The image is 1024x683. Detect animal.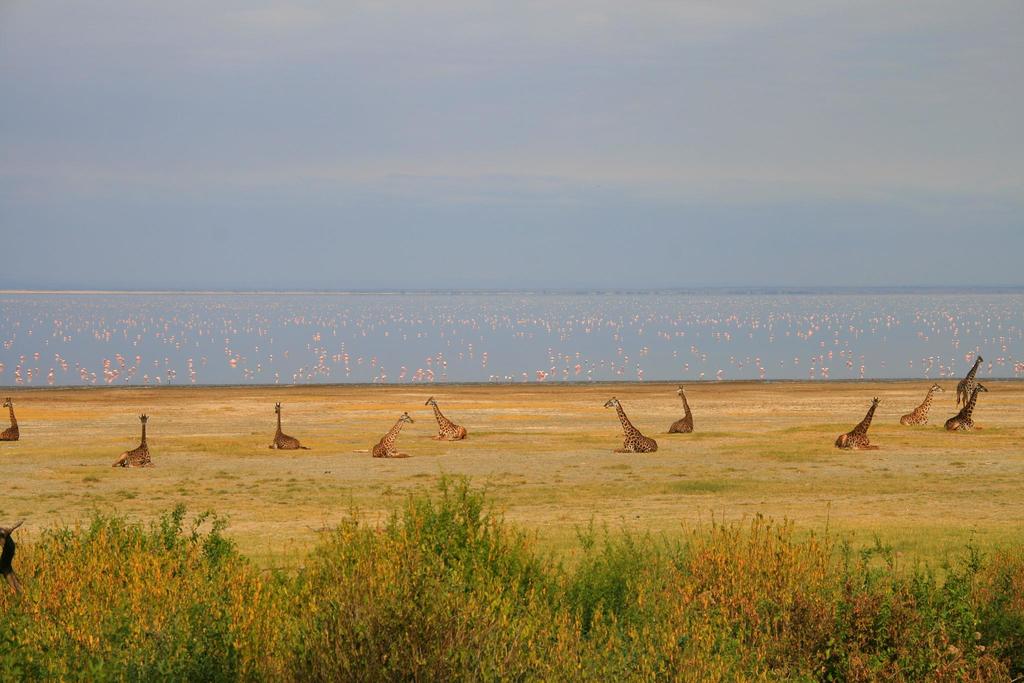
Detection: region(271, 399, 308, 451).
